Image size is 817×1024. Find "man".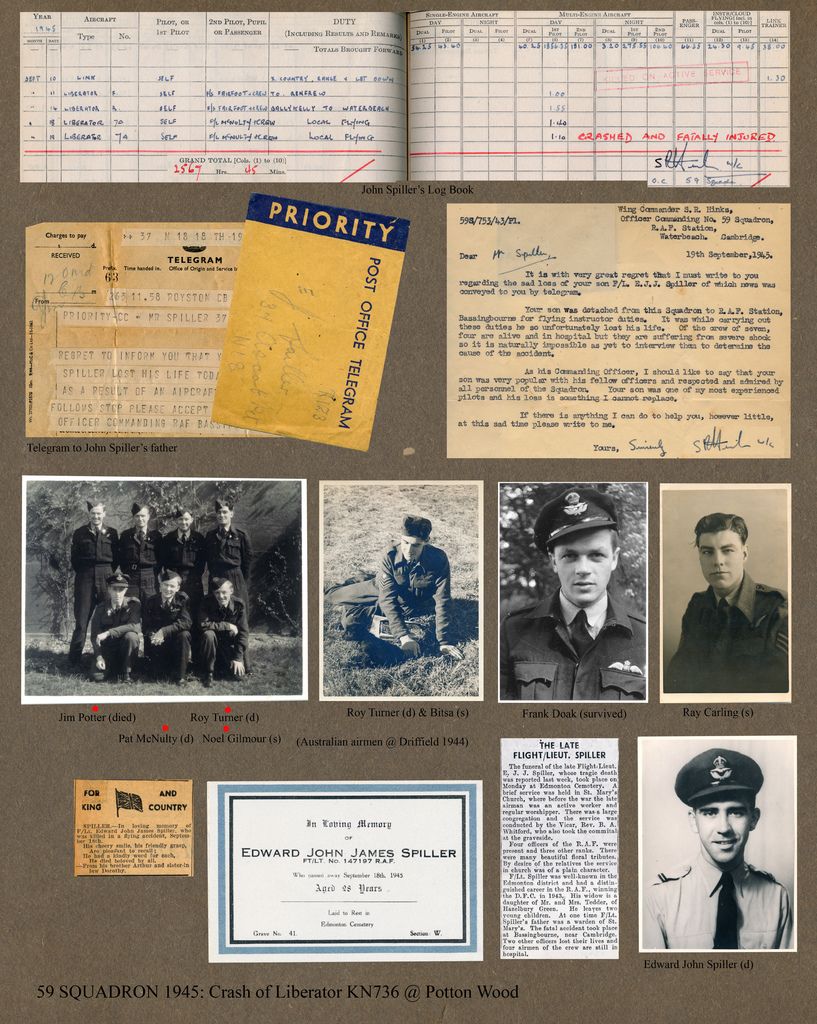
select_region(205, 497, 250, 595).
